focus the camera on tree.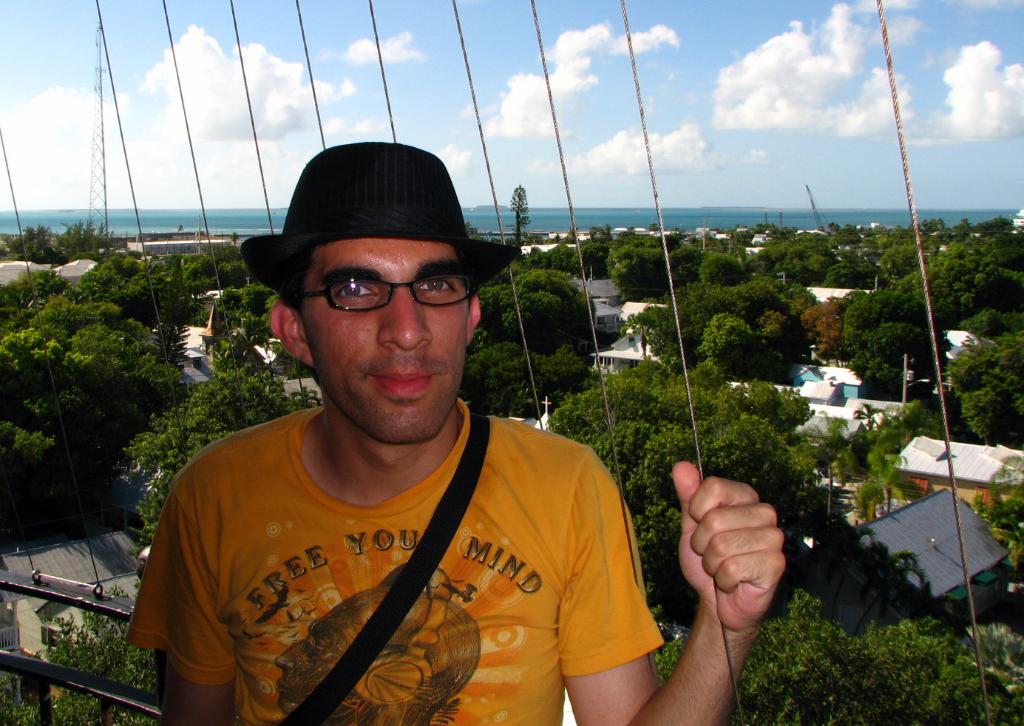
Focus region: 621, 311, 660, 359.
